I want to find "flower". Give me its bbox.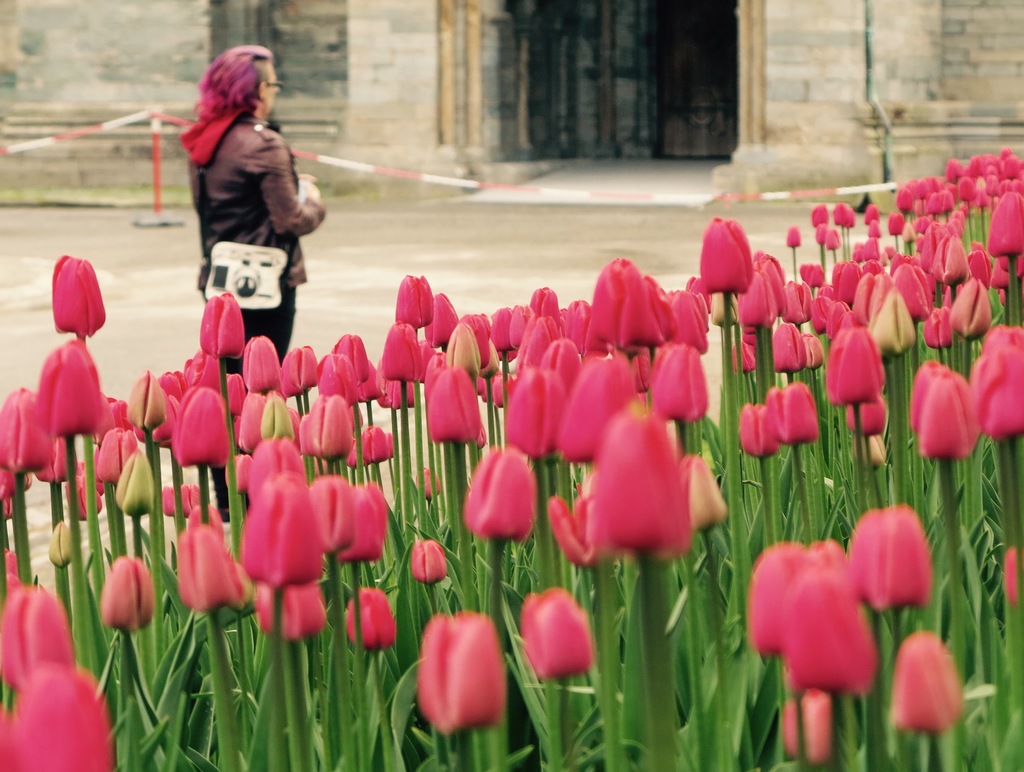
x1=536 y1=339 x2=582 y2=401.
